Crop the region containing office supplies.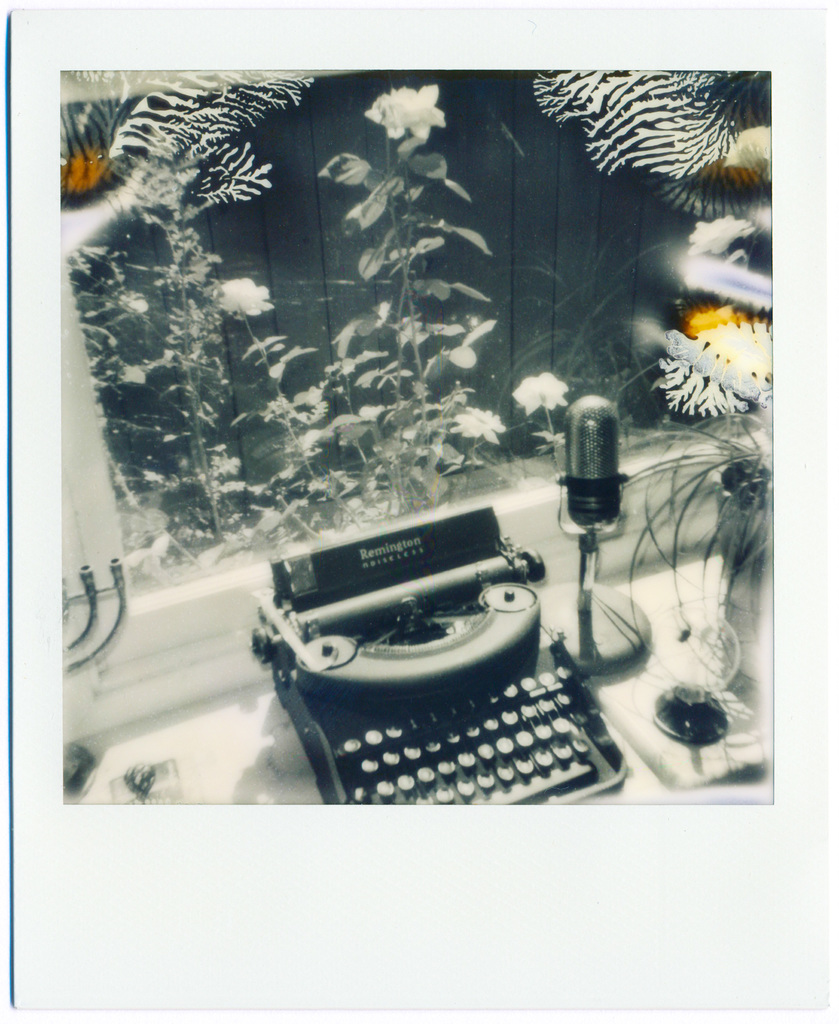
Crop region: box=[244, 495, 643, 813].
